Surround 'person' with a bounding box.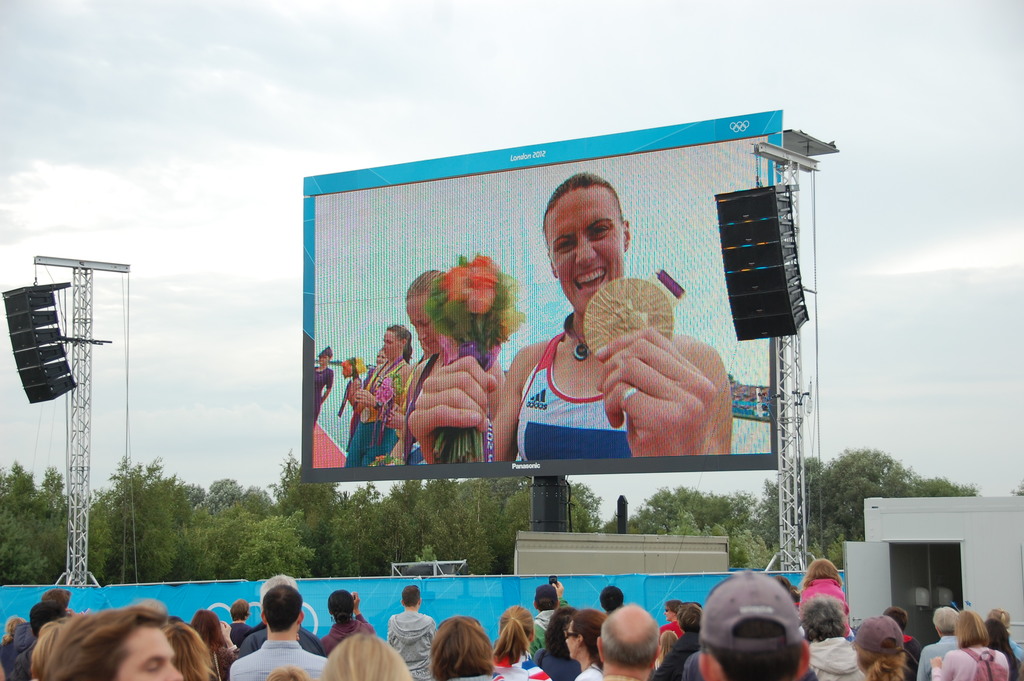
box=[340, 357, 359, 444].
